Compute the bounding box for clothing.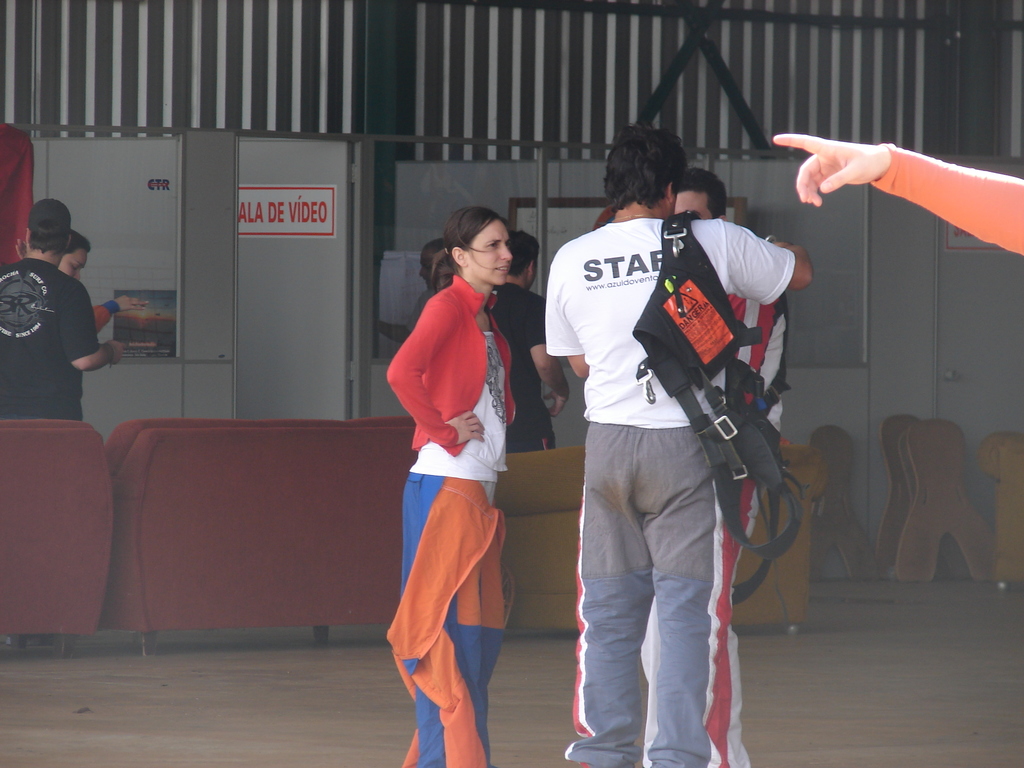
(405, 285, 441, 339).
